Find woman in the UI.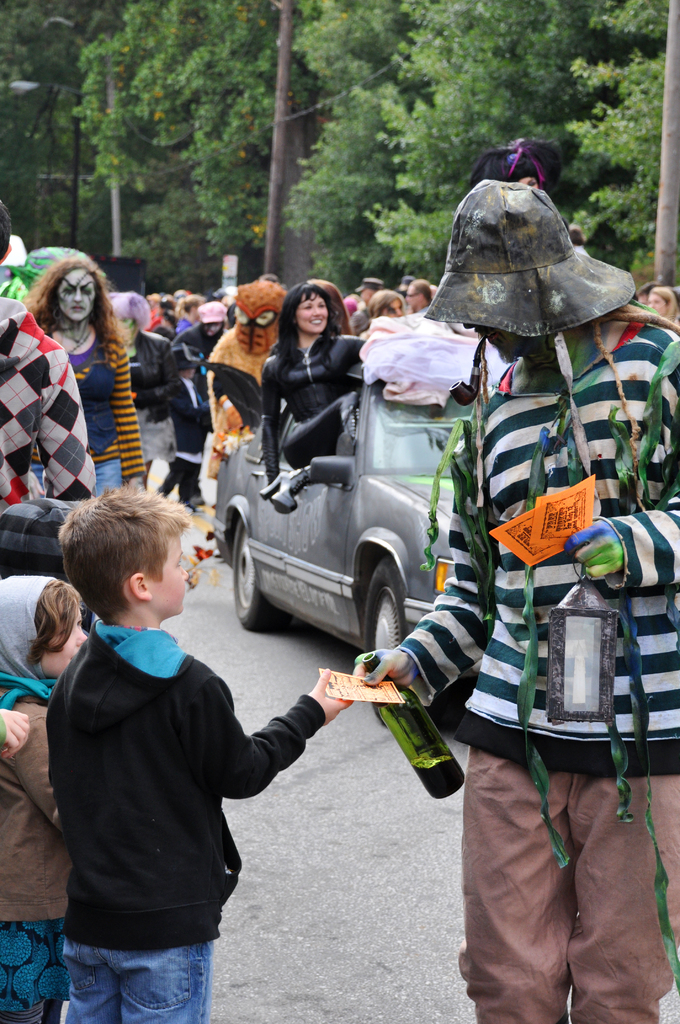
UI element at box=[647, 285, 679, 327].
